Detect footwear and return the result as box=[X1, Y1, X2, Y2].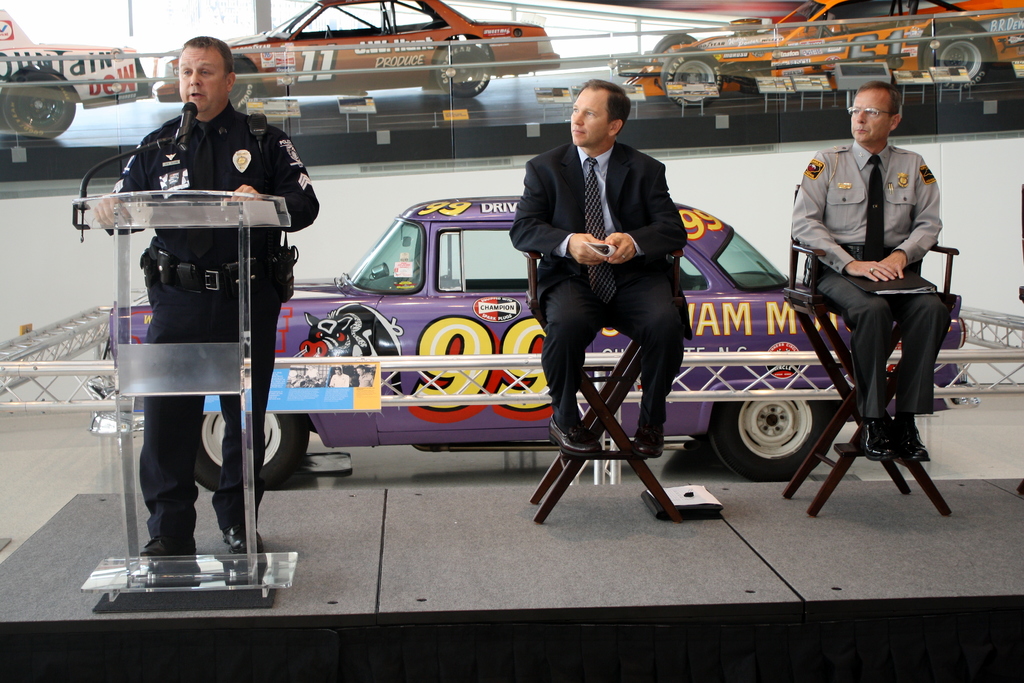
box=[856, 420, 901, 464].
